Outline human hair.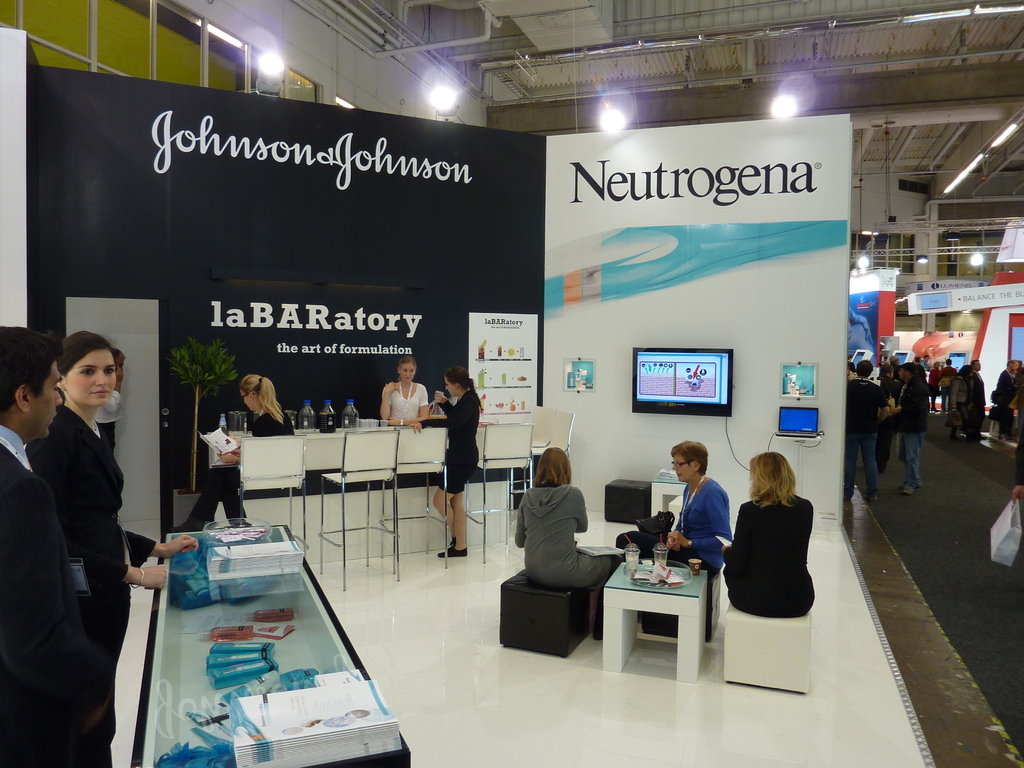
Outline: (240, 371, 285, 426).
